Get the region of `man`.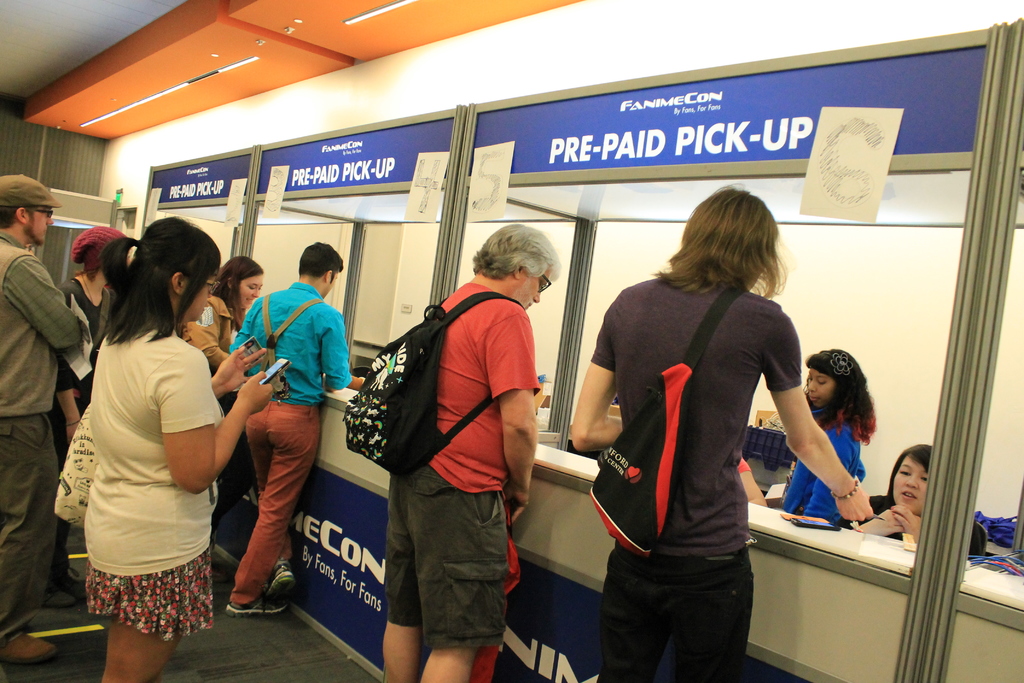
crop(229, 242, 360, 614).
